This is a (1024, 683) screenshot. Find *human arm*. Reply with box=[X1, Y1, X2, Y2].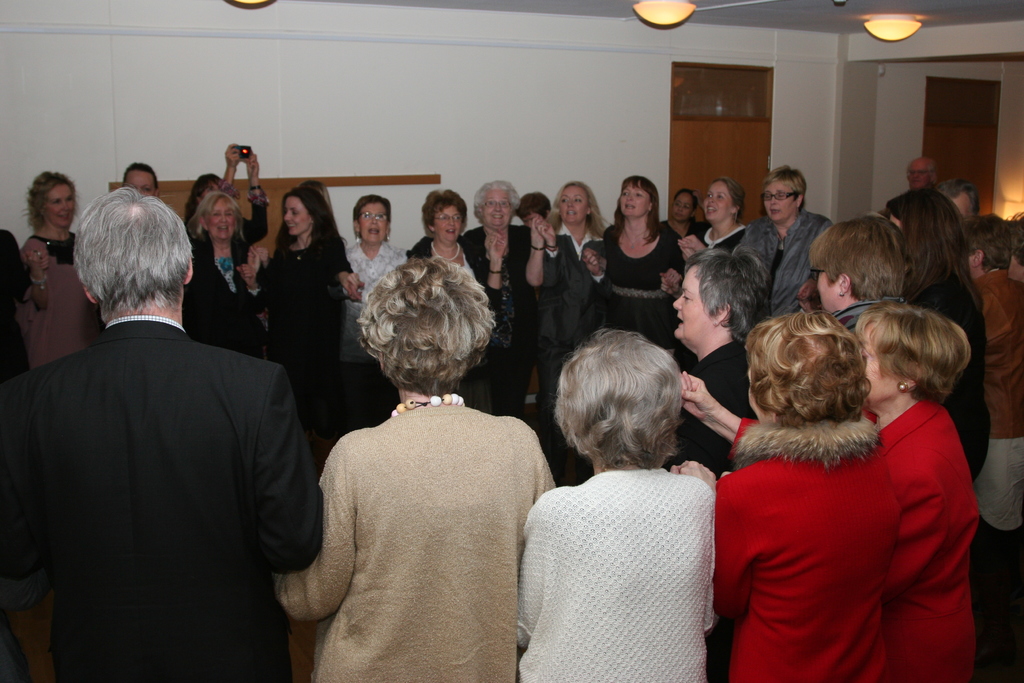
box=[666, 456, 719, 627].
